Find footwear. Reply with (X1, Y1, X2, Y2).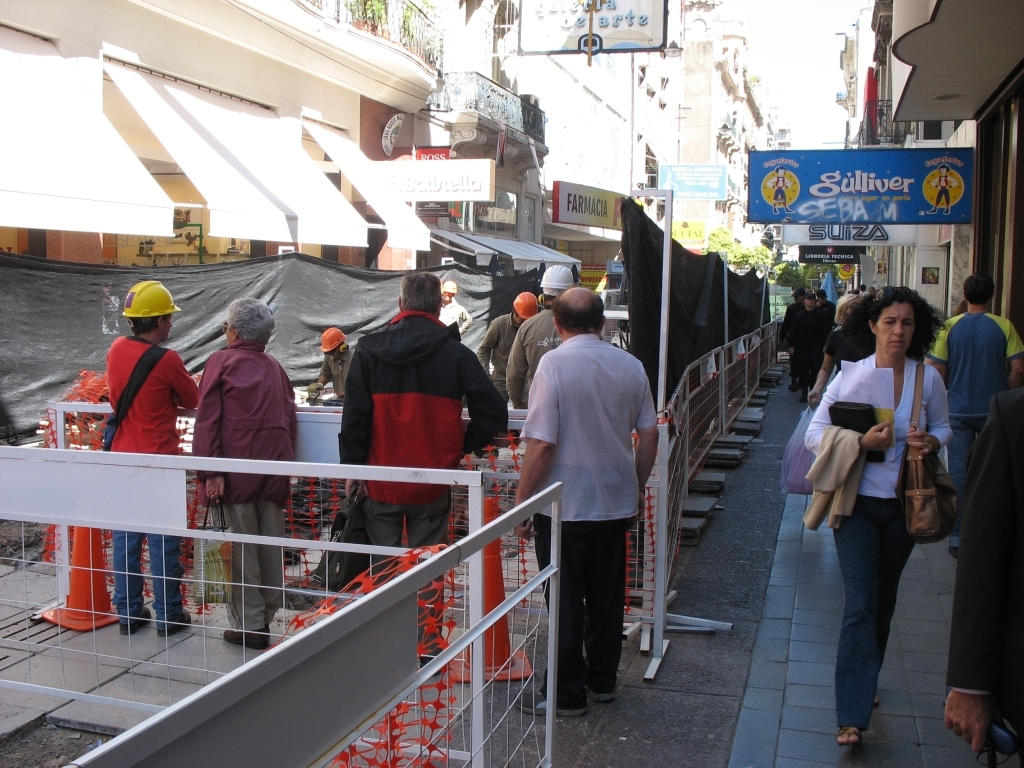
(119, 607, 149, 632).
